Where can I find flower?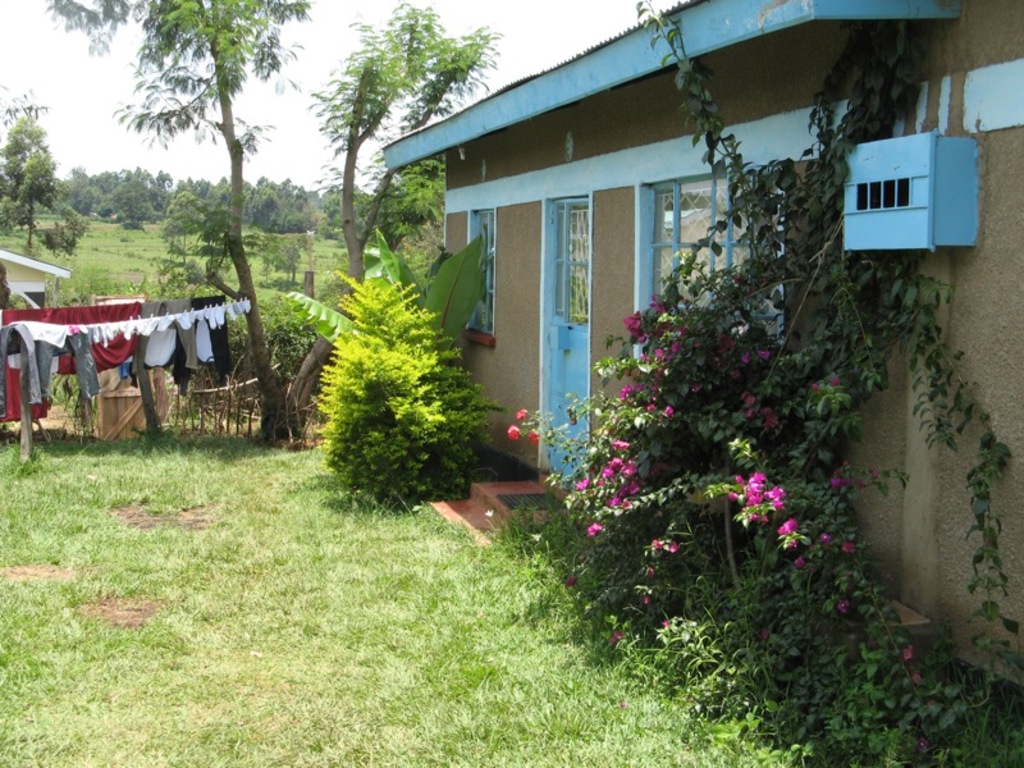
You can find it at bbox=[515, 406, 534, 421].
